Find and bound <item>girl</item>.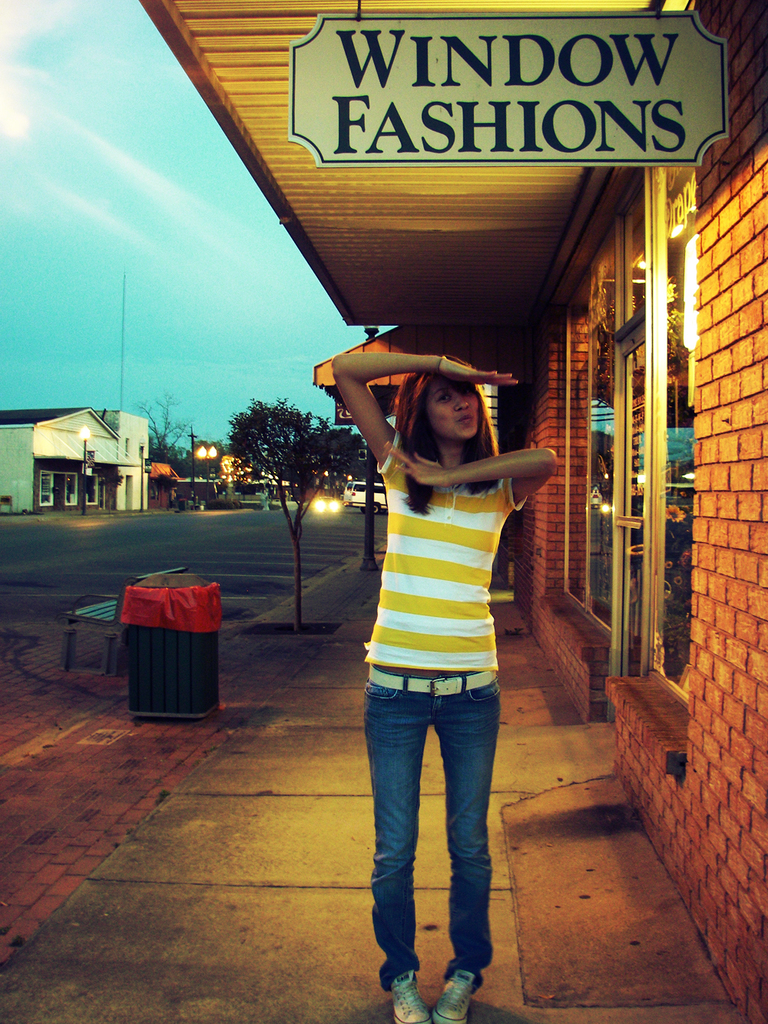
Bound: 331 349 556 1023.
